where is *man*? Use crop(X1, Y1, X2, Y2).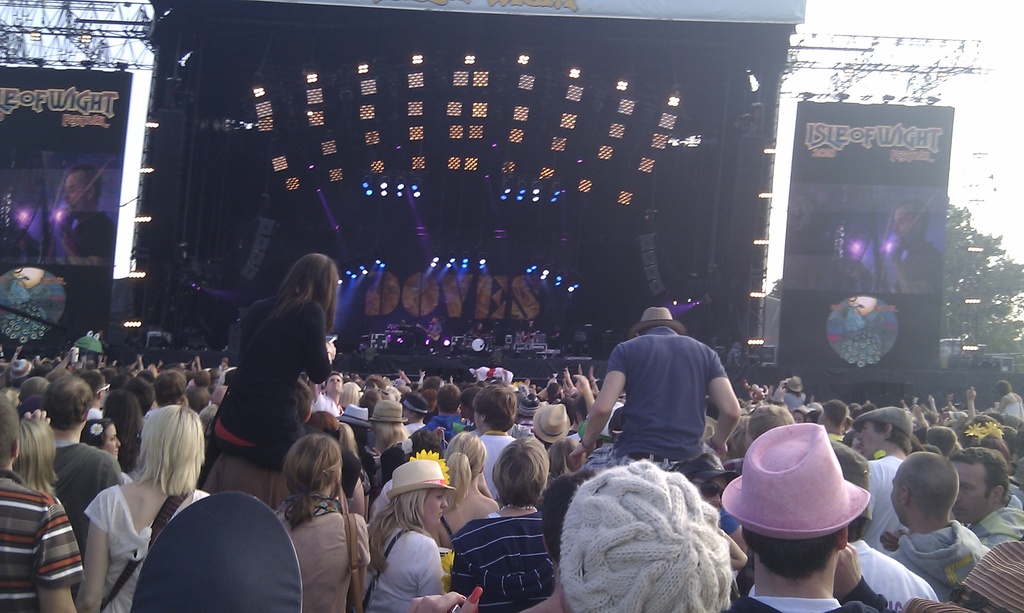
crop(406, 393, 434, 450).
